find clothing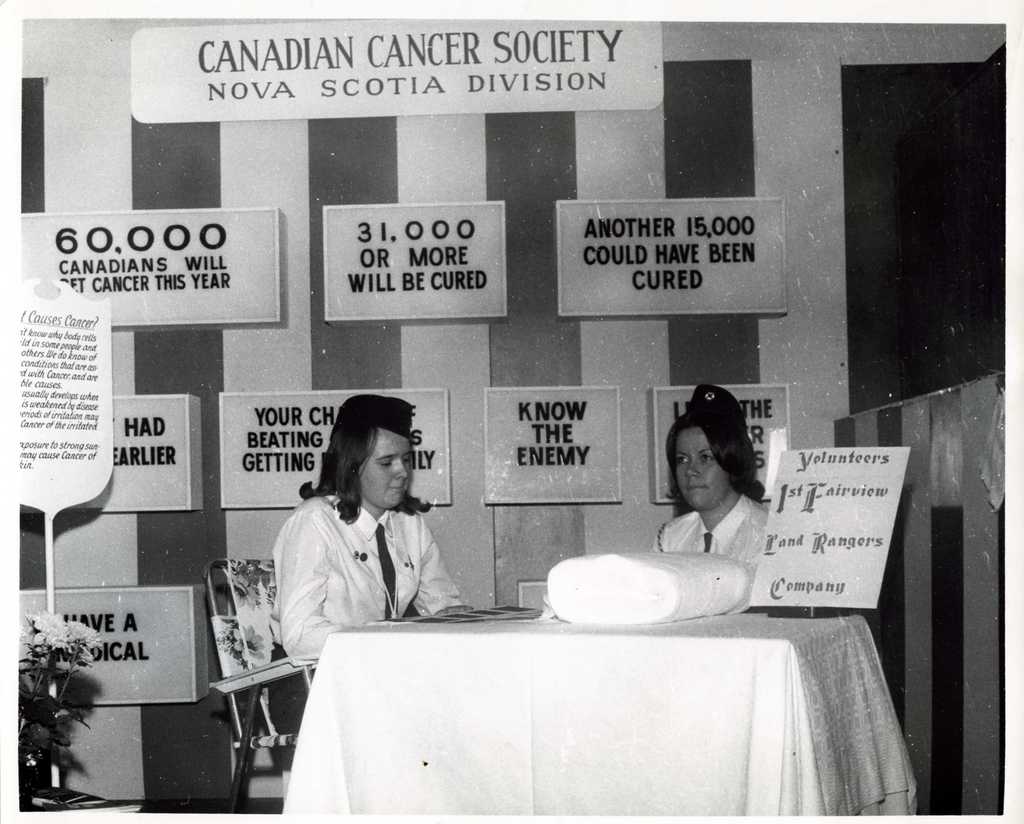
Rect(257, 477, 477, 672)
